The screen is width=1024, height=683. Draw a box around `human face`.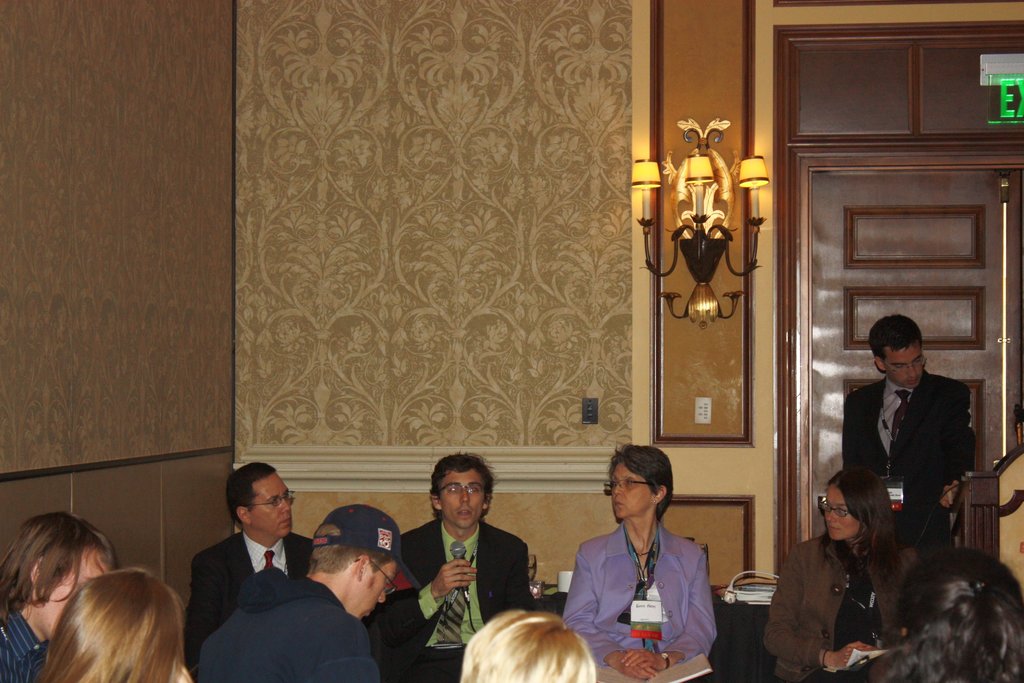
<region>611, 462, 661, 520</region>.
